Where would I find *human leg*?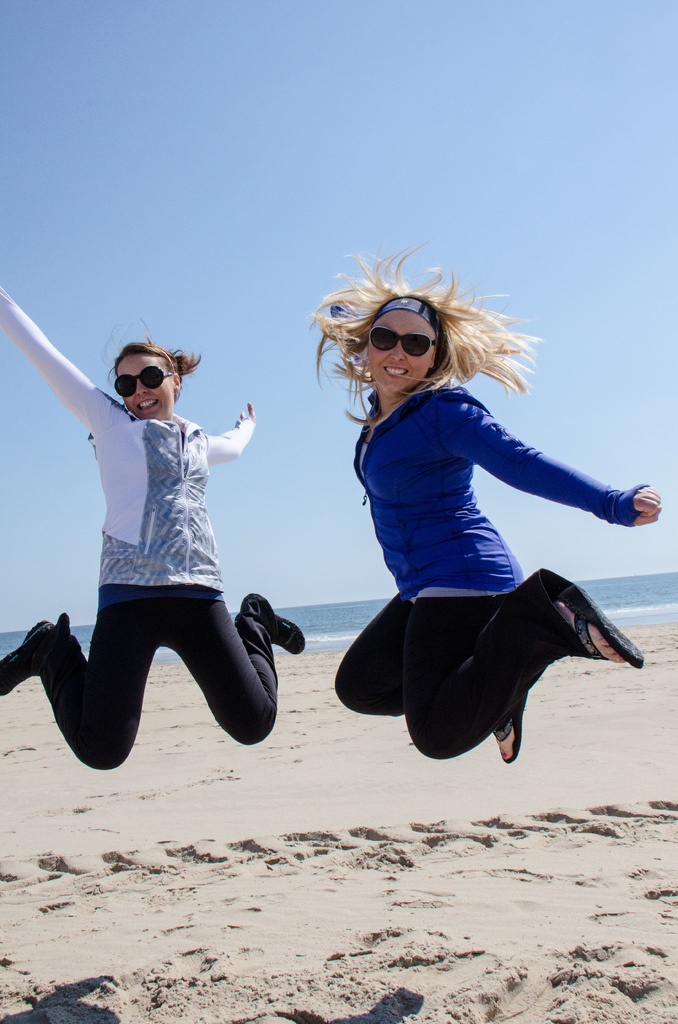
At (x1=170, y1=584, x2=305, y2=750).
